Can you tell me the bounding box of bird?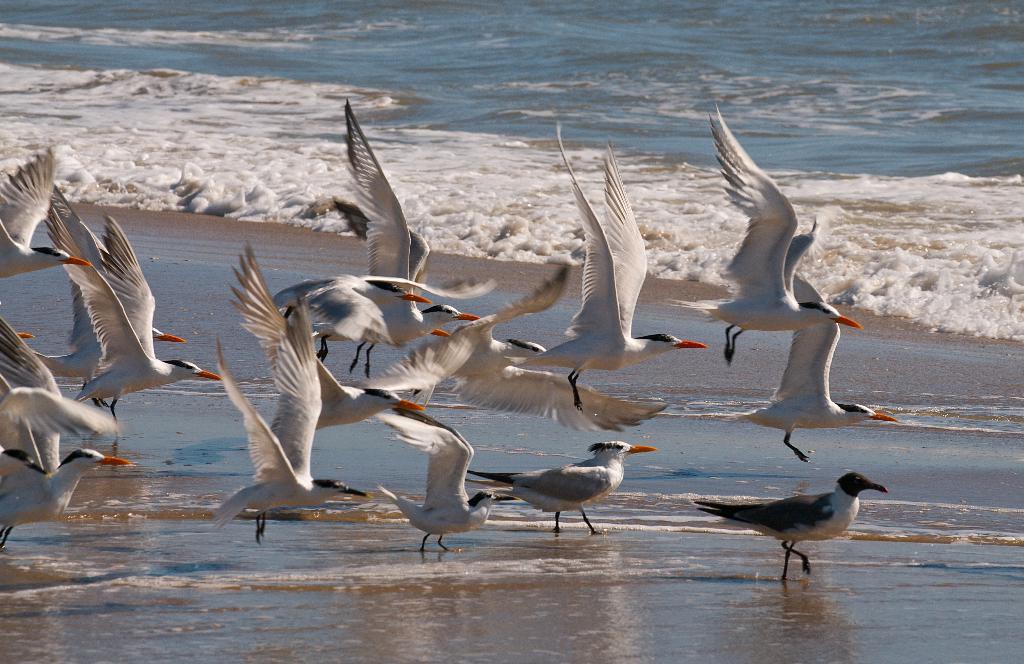
crop(276, 289, 367, 365).
